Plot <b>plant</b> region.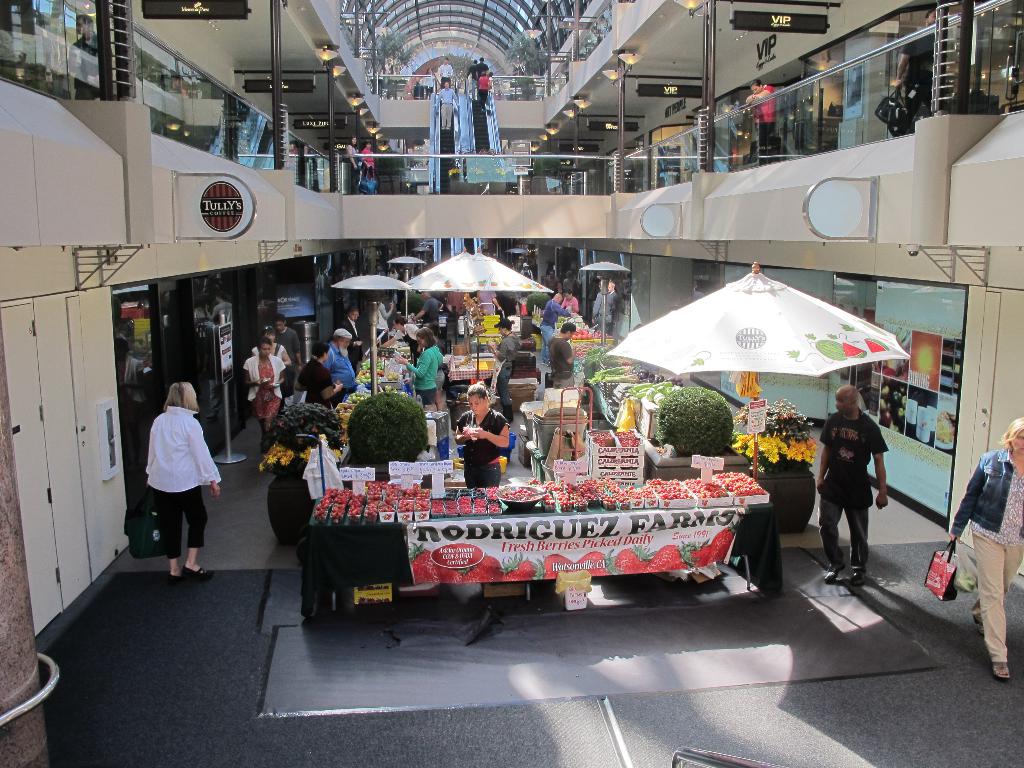
Plotted at (662, 381, 740, 458).
